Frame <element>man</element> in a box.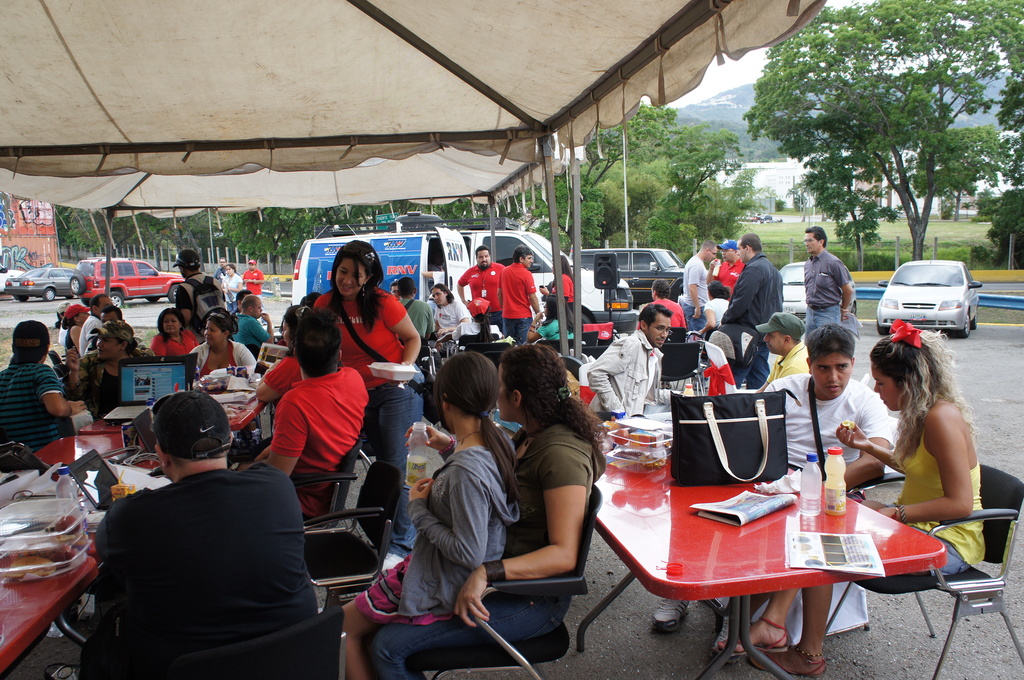
801 226 852 346.
